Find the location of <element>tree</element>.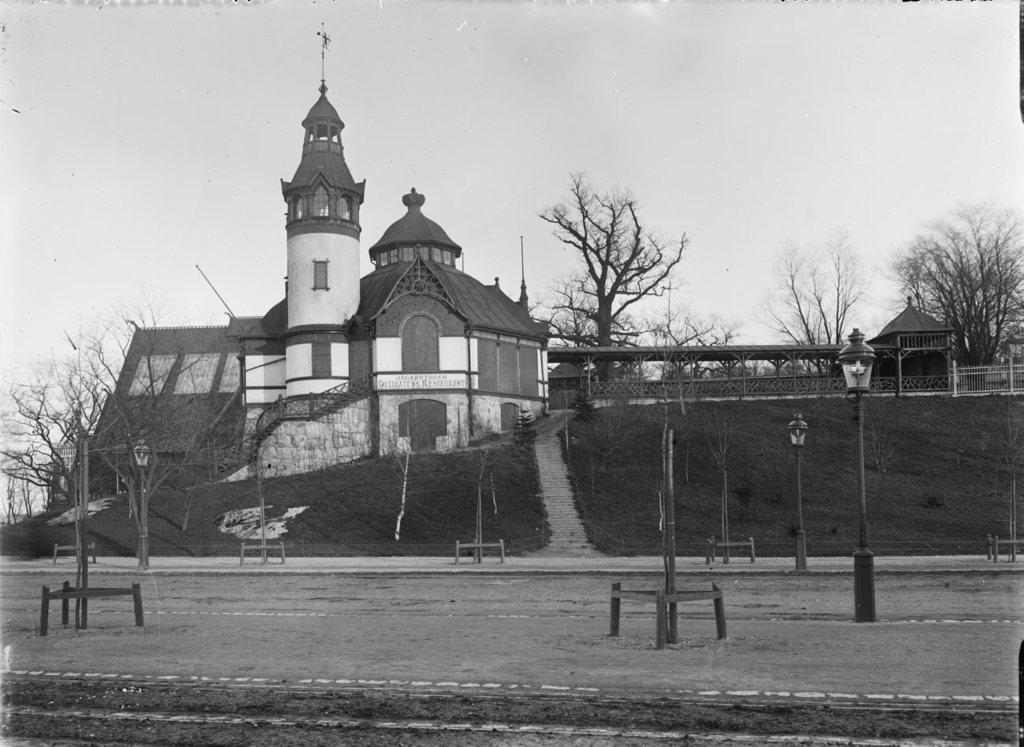
Location: <region>630, 295, 741, 389</region>.
